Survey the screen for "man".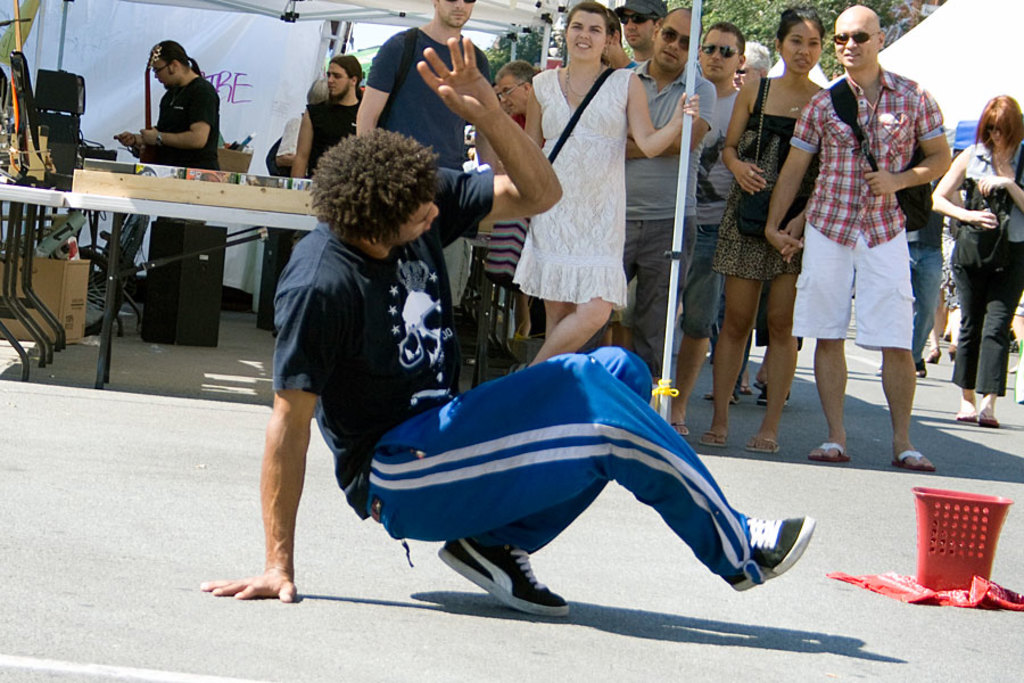
Survey found: 354:0:488:302.
